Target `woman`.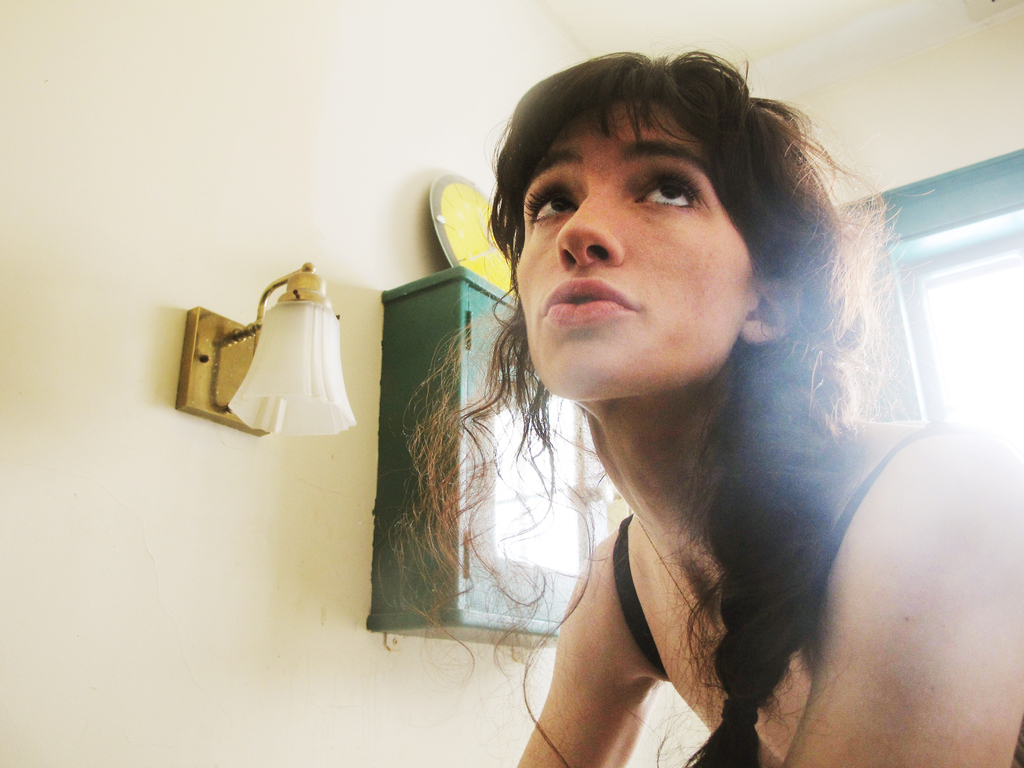
Target region: pyautogui.locateOnScreen(326, 66, 977, 737).
